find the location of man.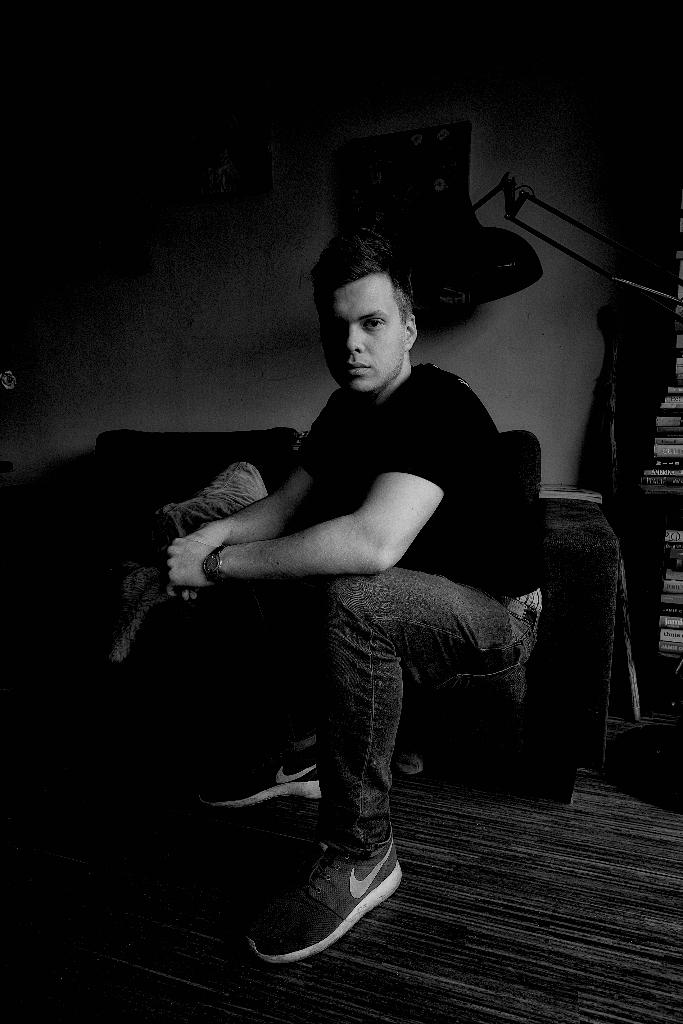
Location: 140:226:564:950.
